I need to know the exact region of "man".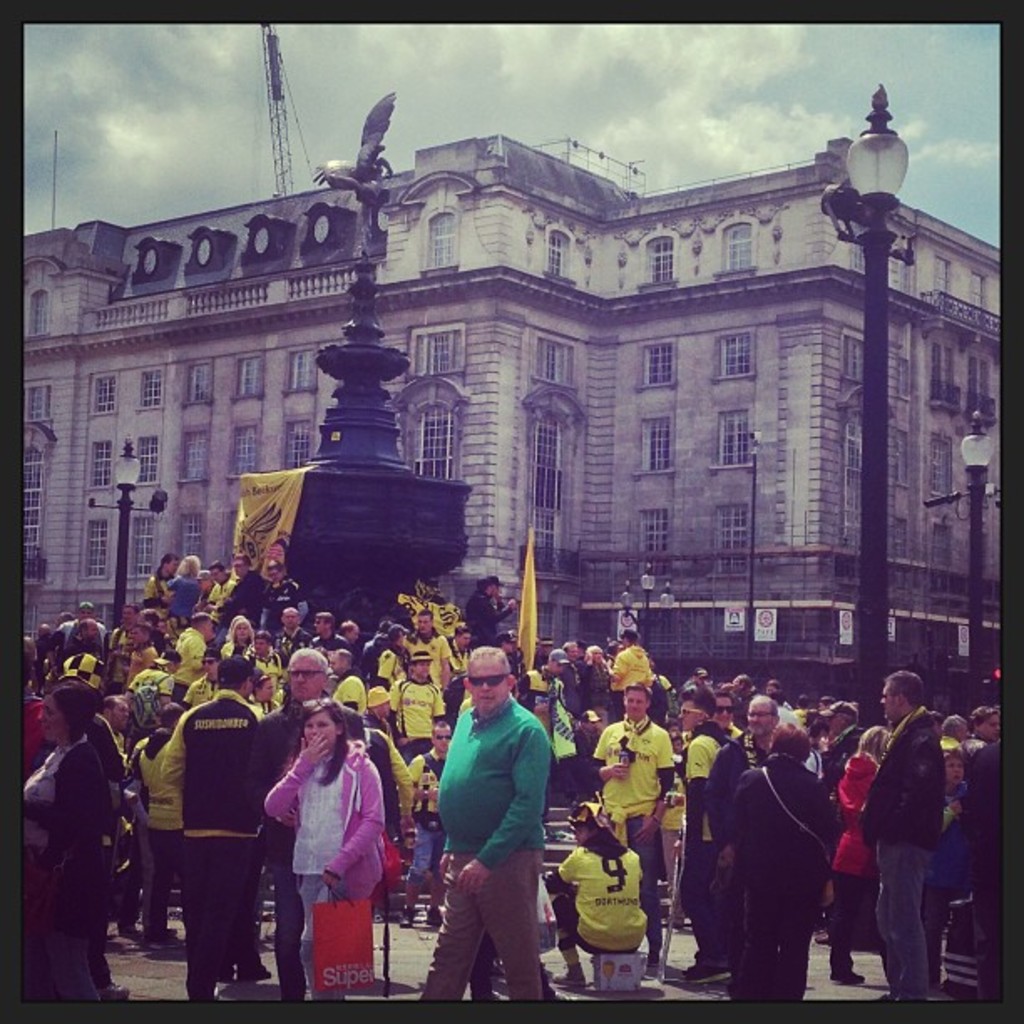
Region: <box>852,666,954,1006</box>.
